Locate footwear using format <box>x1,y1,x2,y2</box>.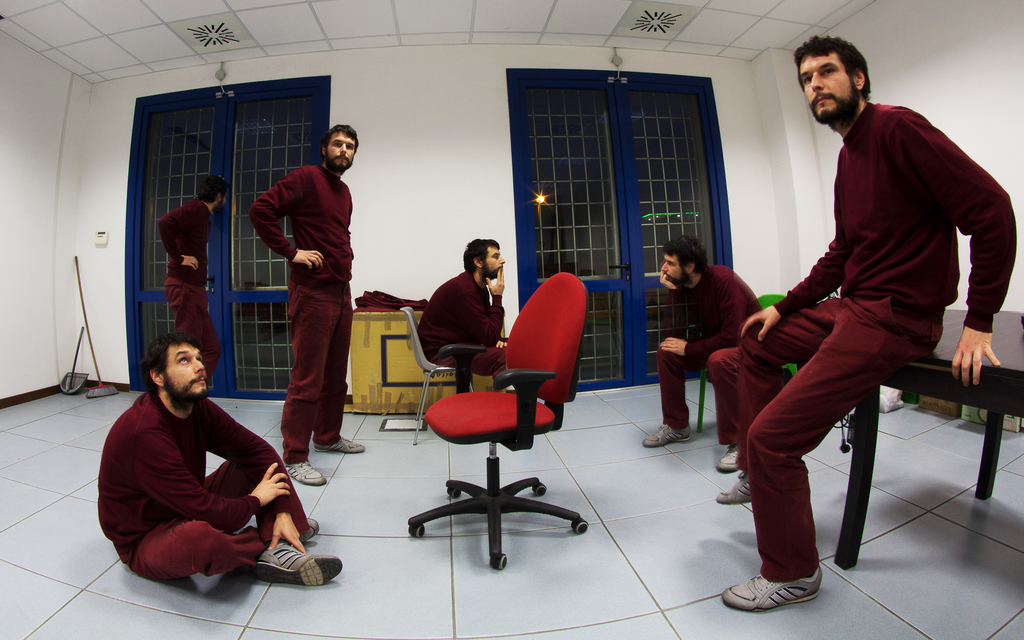
<box>716,467,753,503</box>.
